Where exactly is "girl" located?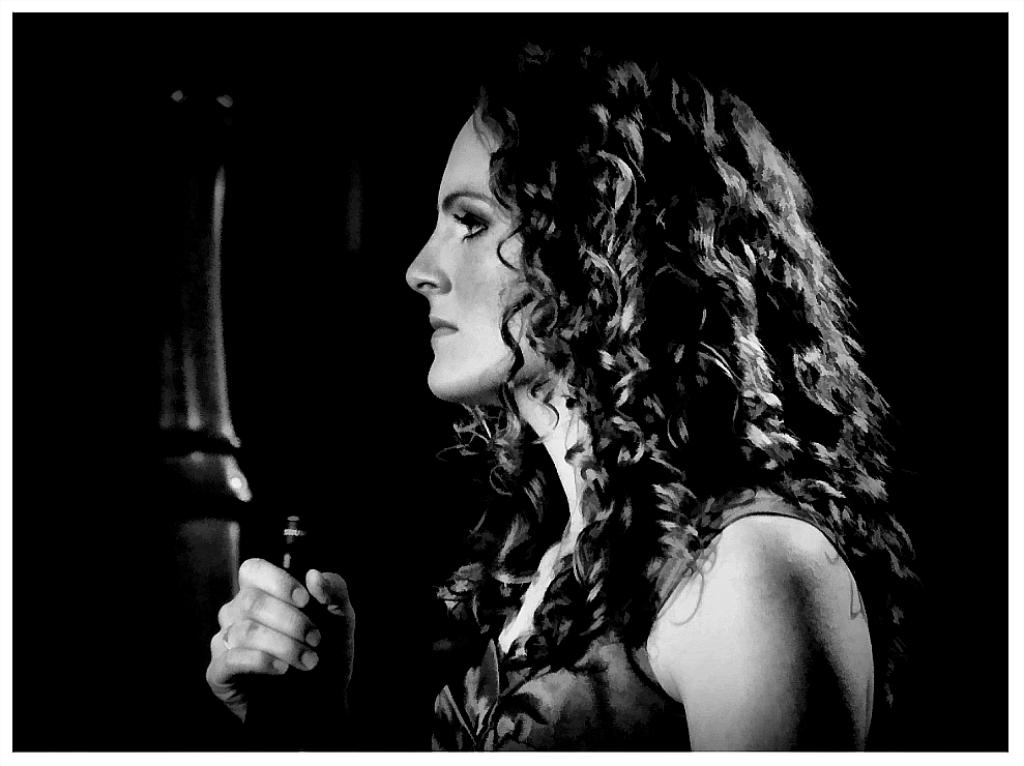
Its bounding box is 205,32,917,755.
